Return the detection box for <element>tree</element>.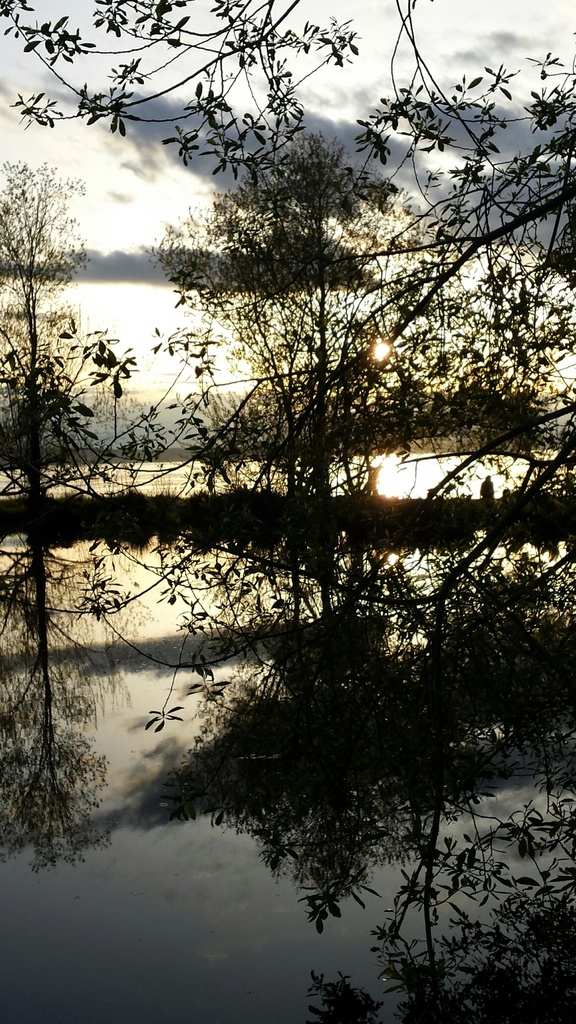
[x1=0, y1=147, x2=88, y2=465].
